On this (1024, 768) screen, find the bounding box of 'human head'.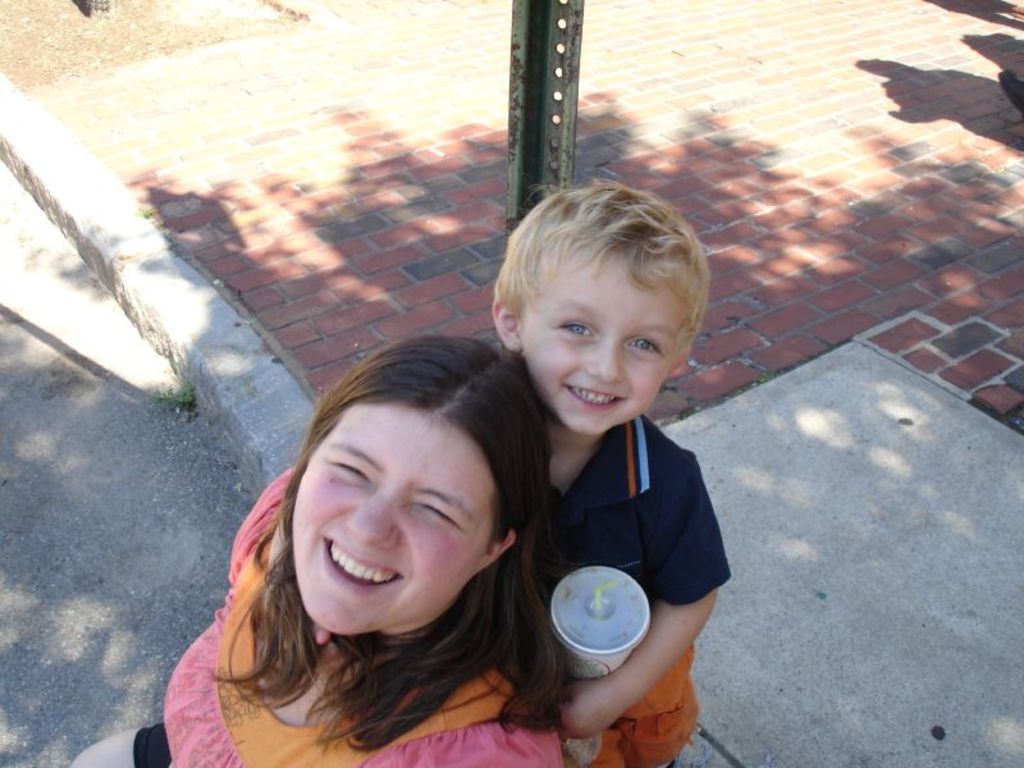
Bounding box: [276, 338, 553, 640].
